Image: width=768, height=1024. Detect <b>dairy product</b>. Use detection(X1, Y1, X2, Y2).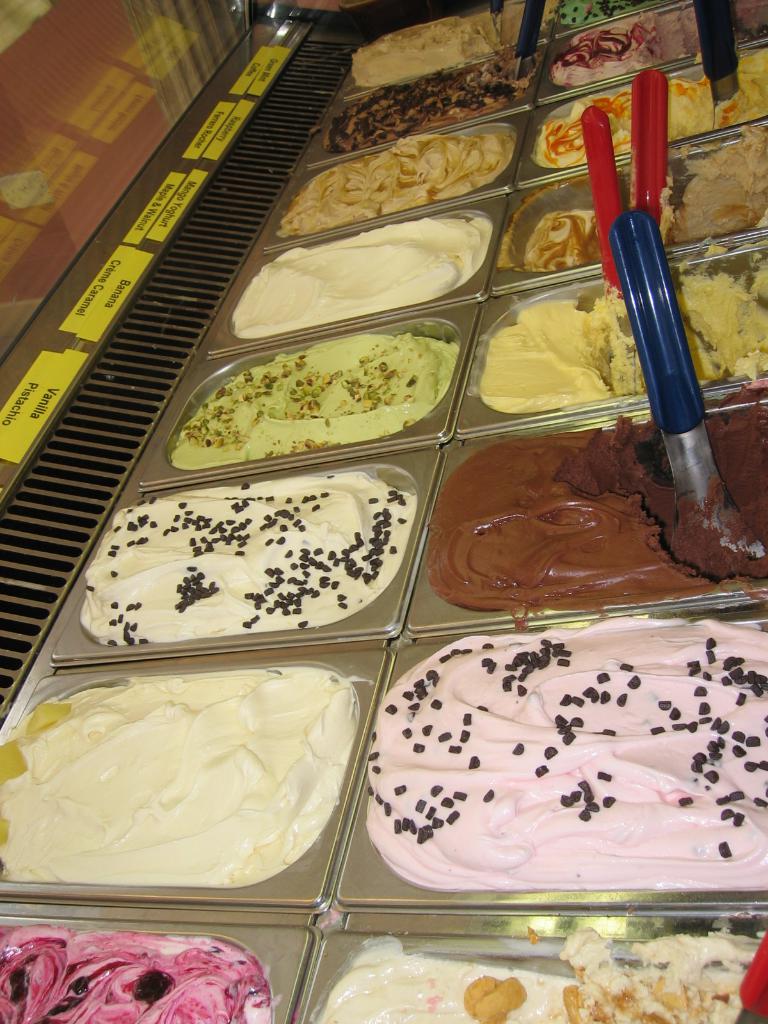
detection(232, 220, 476, 319).
